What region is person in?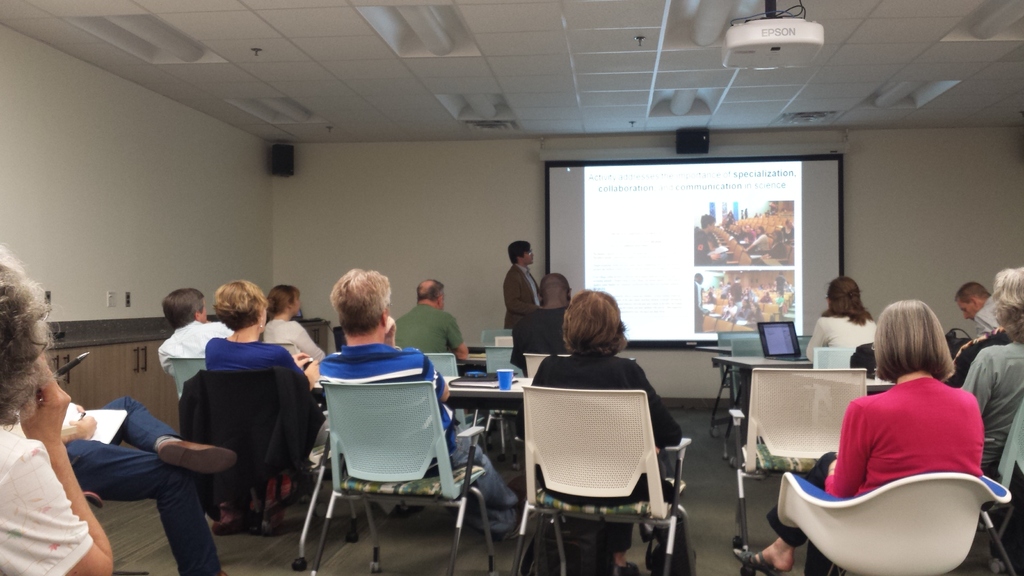
BBox(956, 264, 1023, 473).
